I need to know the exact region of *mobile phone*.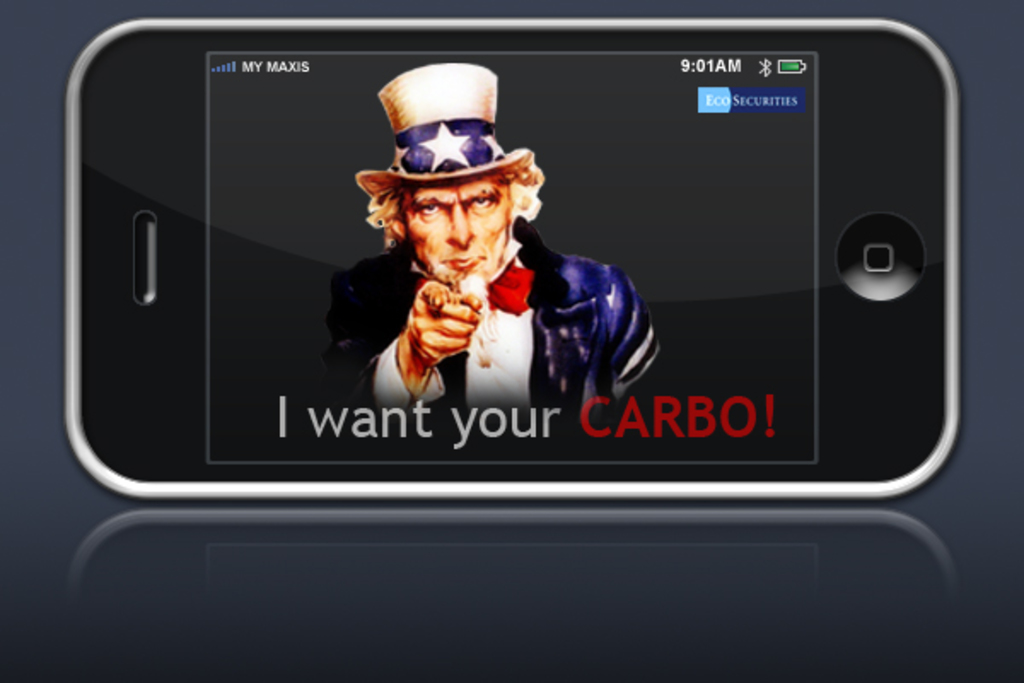
Region: crop(46, 0, 985, 526).
